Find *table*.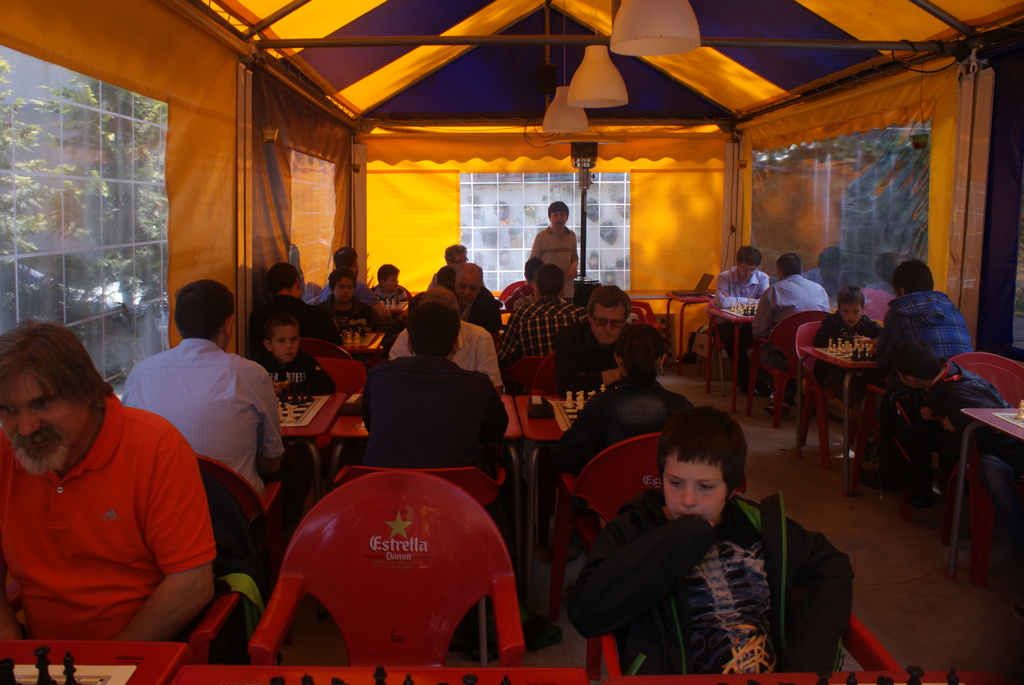
710, 305, 762, 415.
